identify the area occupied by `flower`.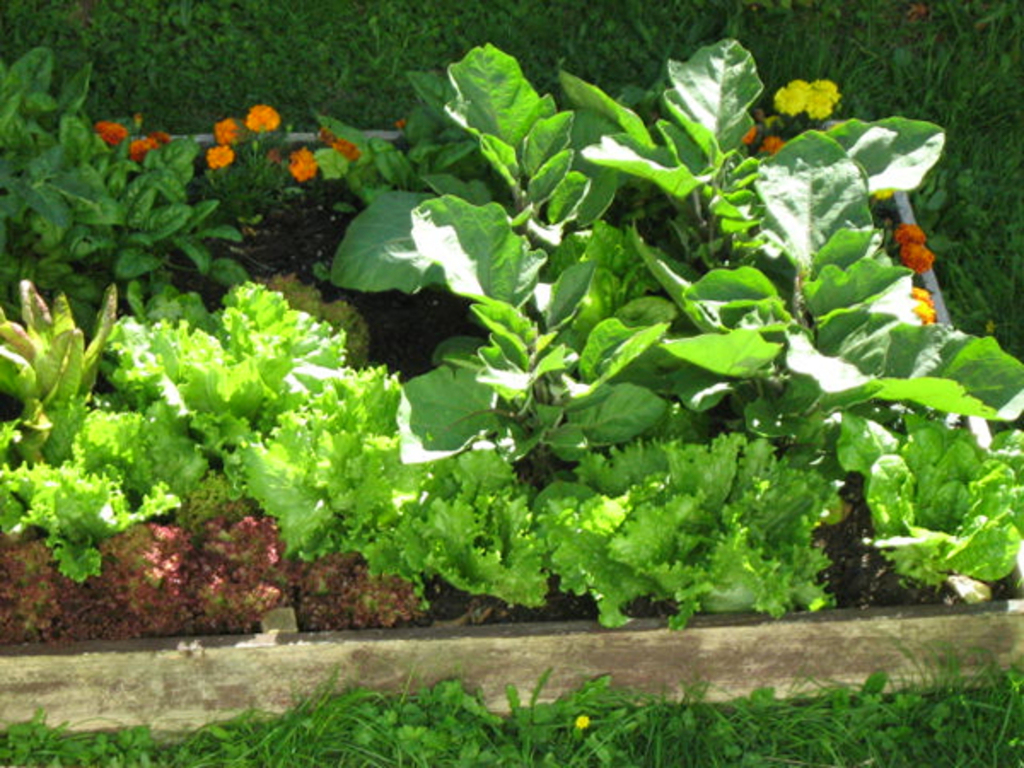
Area: (213, 116, 242, 148).
